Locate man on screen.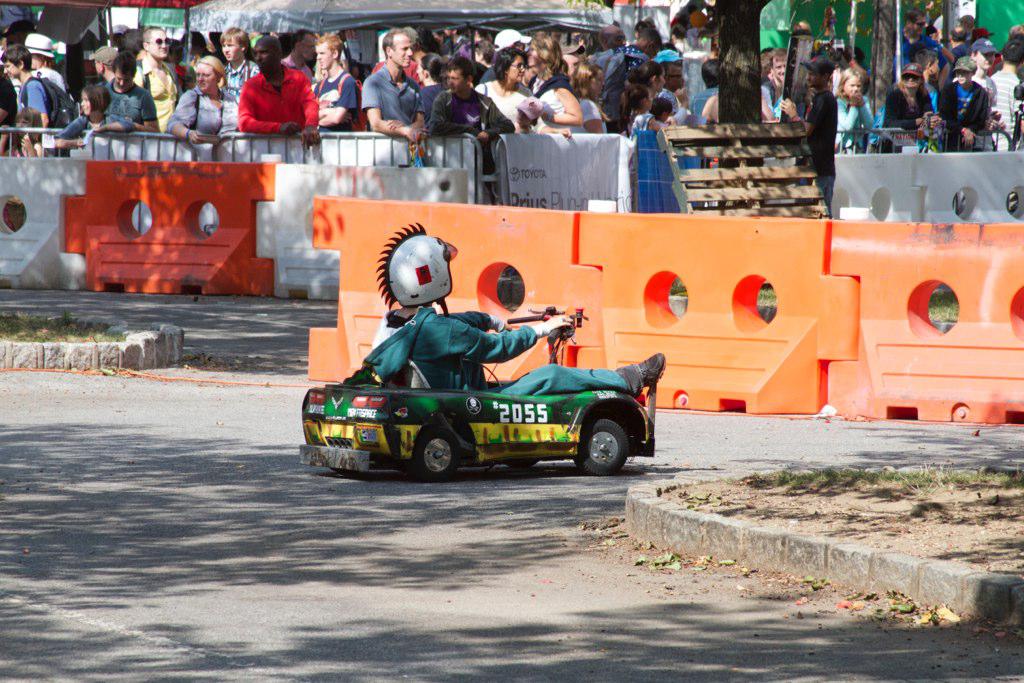
On screen at left=966, top=38, right=996, bottom=142.
